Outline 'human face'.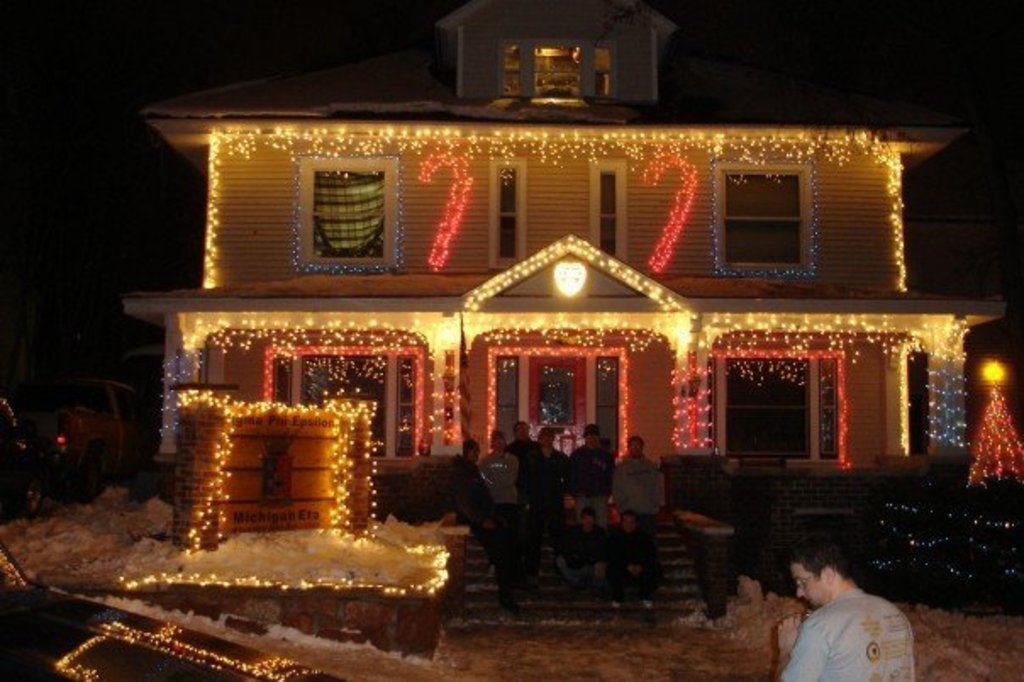
Outline: [787, 567, 824, 607].
